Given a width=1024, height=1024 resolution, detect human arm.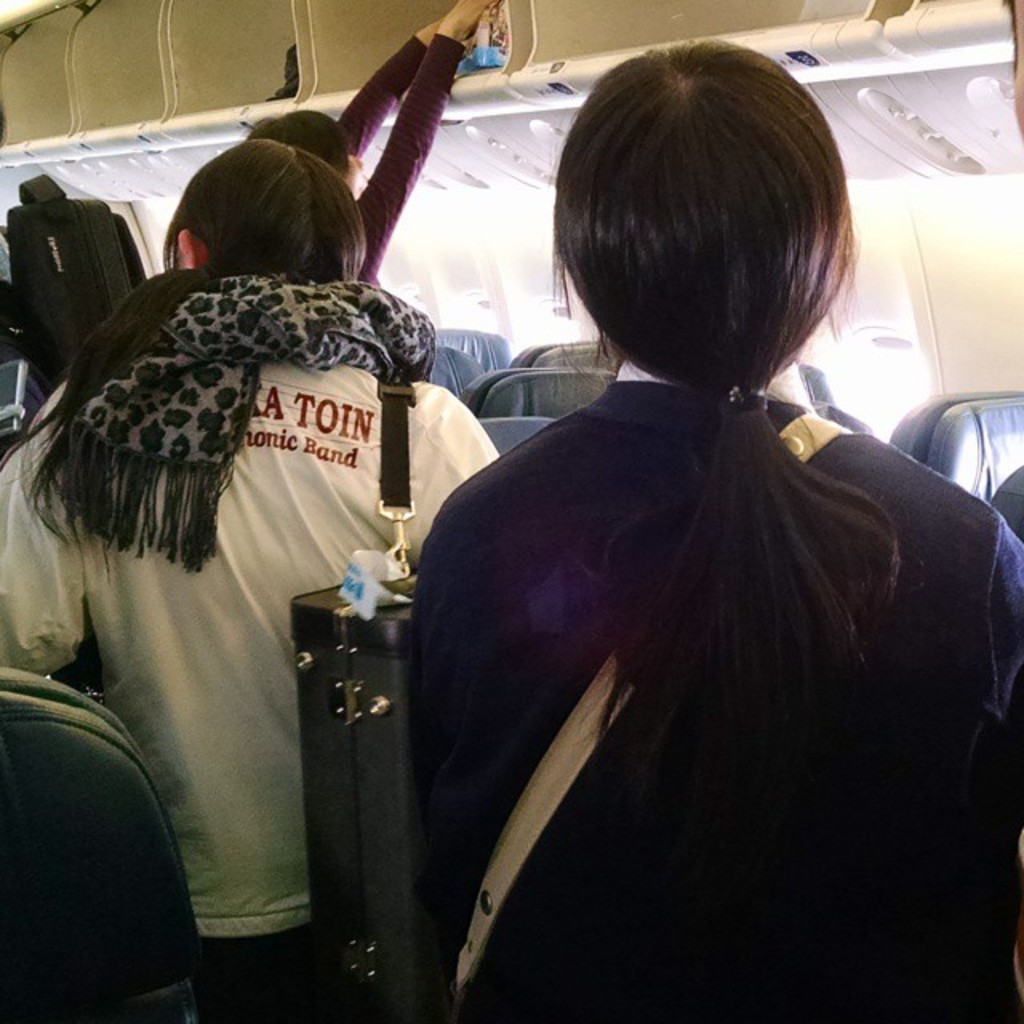
l=395, t=389, r=526, b=584.
